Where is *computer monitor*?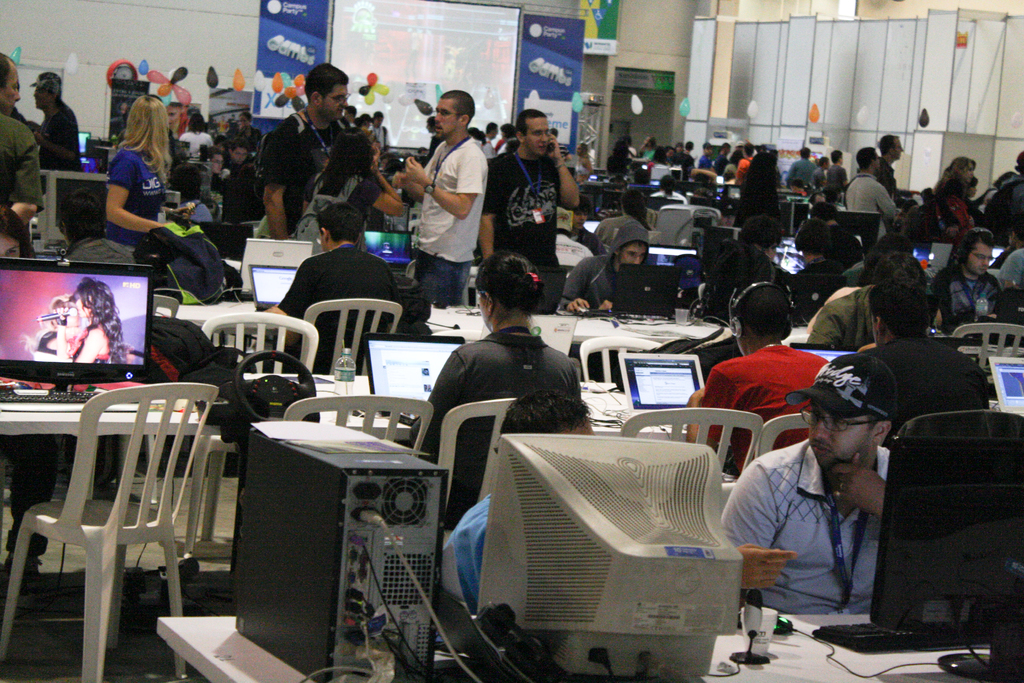
Rect(644, 243, 700, 292).
